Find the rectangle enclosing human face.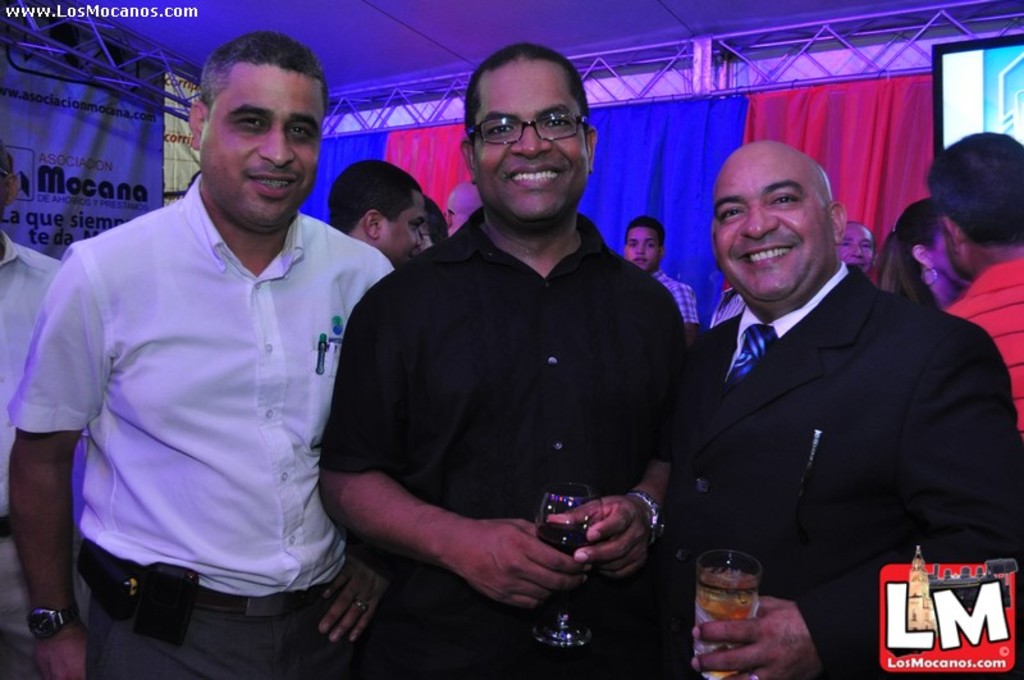
box=[727, 150, 832, 288].
